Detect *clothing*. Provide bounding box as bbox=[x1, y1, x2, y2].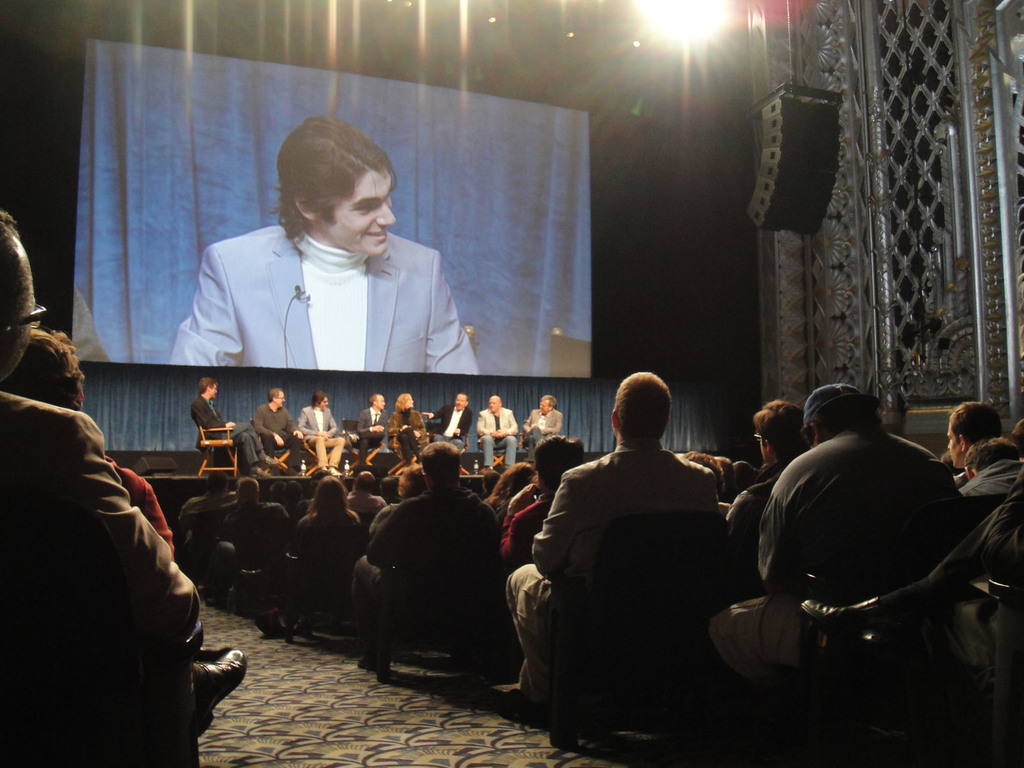
bbox=[112, 462, 178, 555].
